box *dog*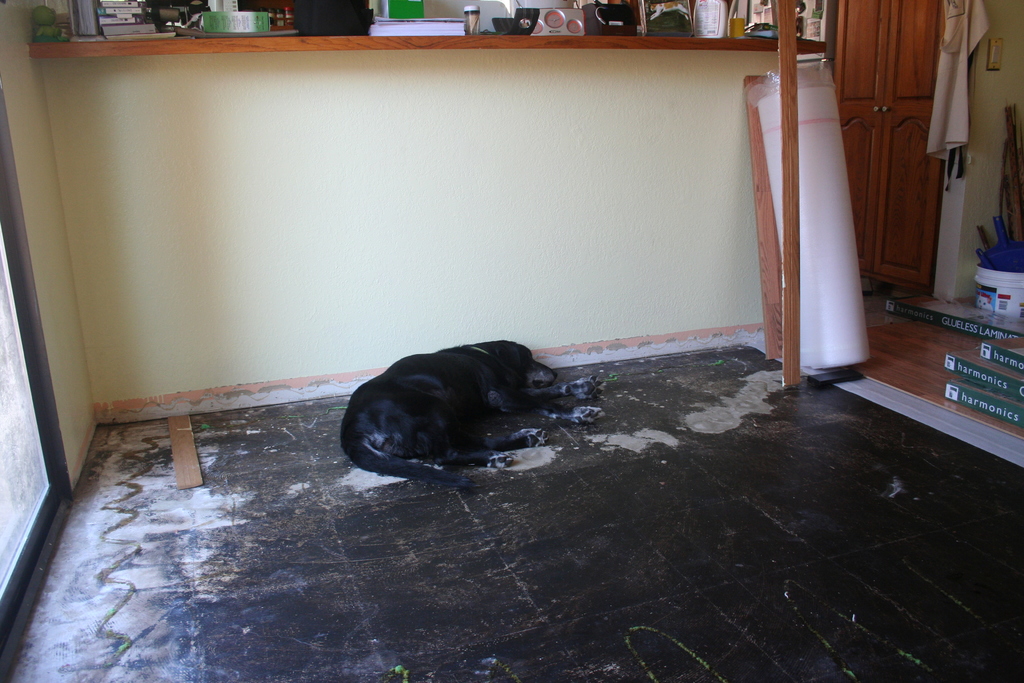
[x1=342, y1=338, x2=602, y2=490]
